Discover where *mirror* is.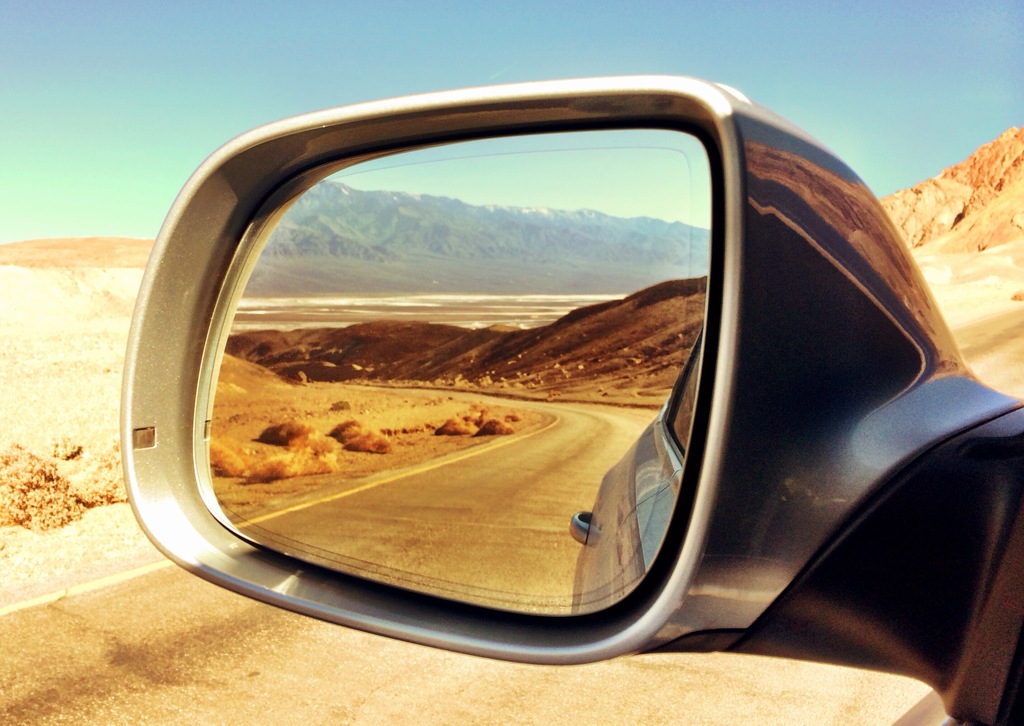
Discovered at box(197, 132, 709, 620).
